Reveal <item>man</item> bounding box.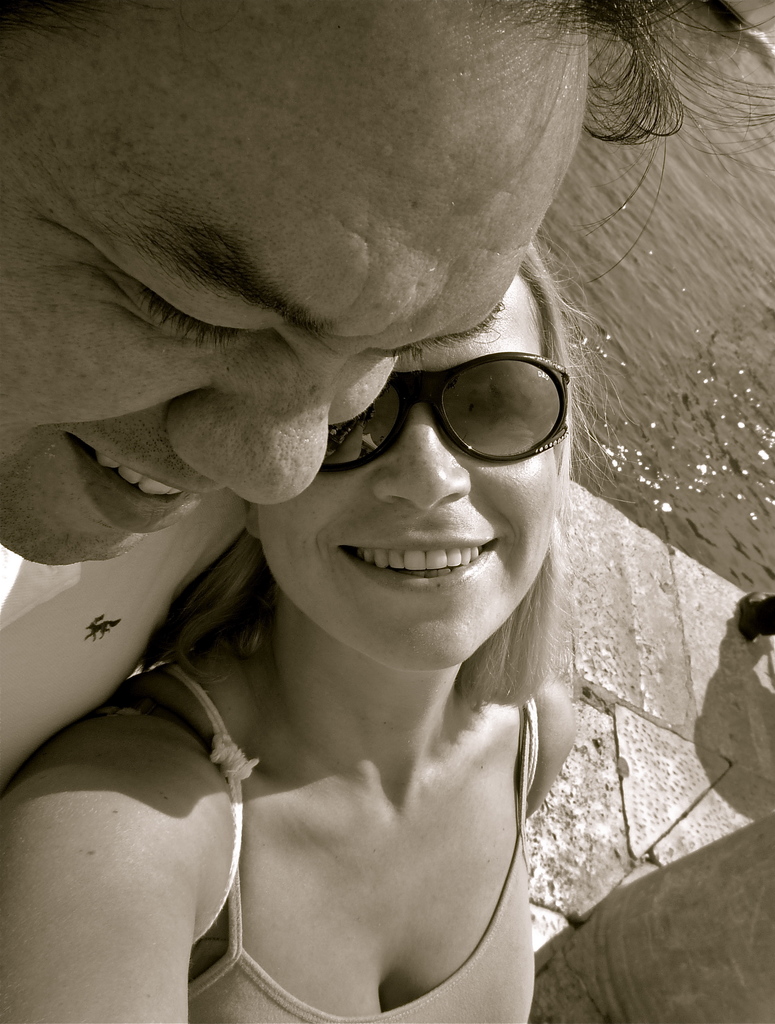
Revealed: locate(0, 0, 774, 767).
